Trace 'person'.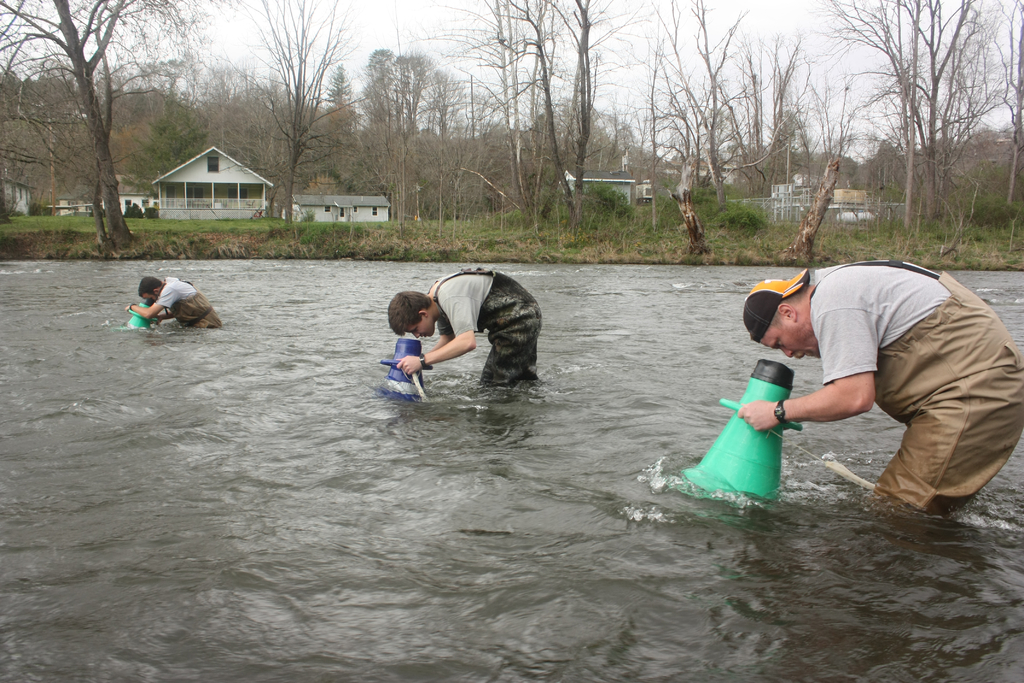
Traced to [736,261,1023,523].
